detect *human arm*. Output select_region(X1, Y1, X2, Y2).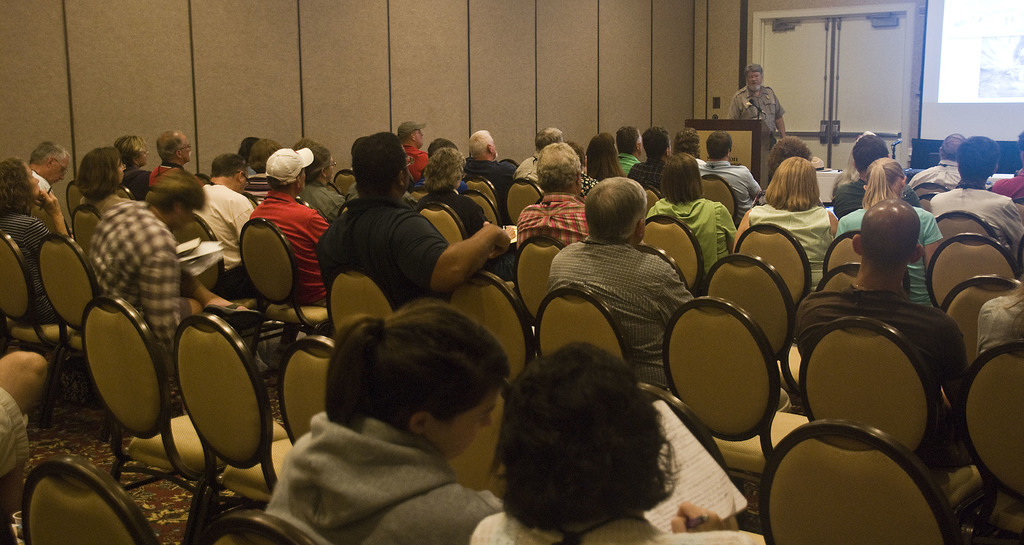
select_region(771, 87, 790, 131).
